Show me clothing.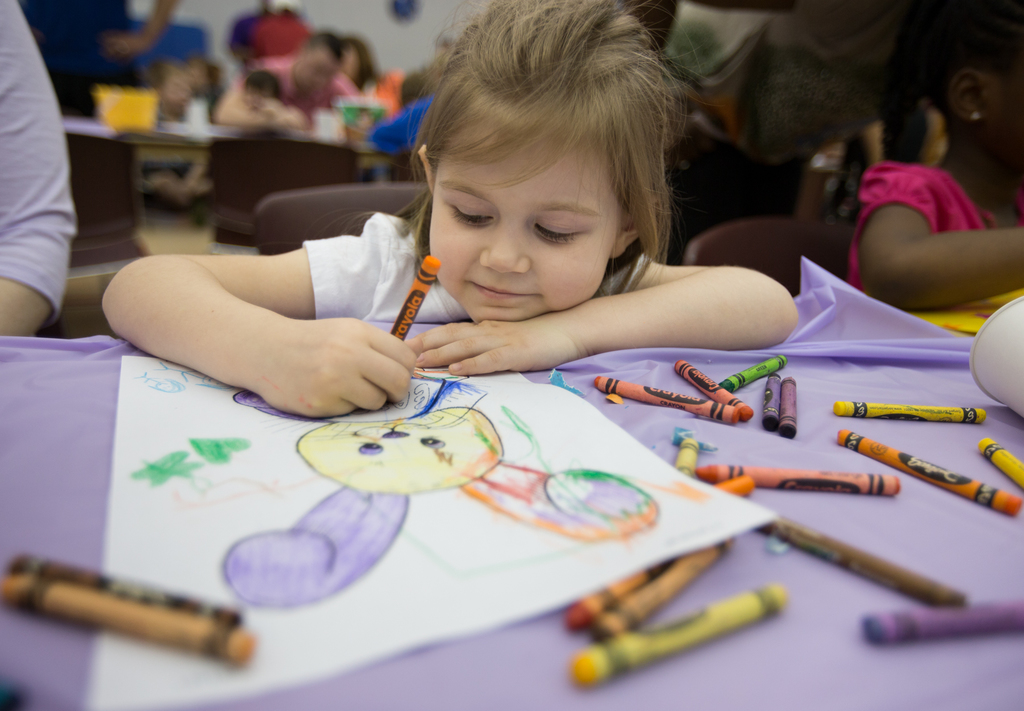
clothing is here: x1=293, y1=210, x2=649, y2=361.
